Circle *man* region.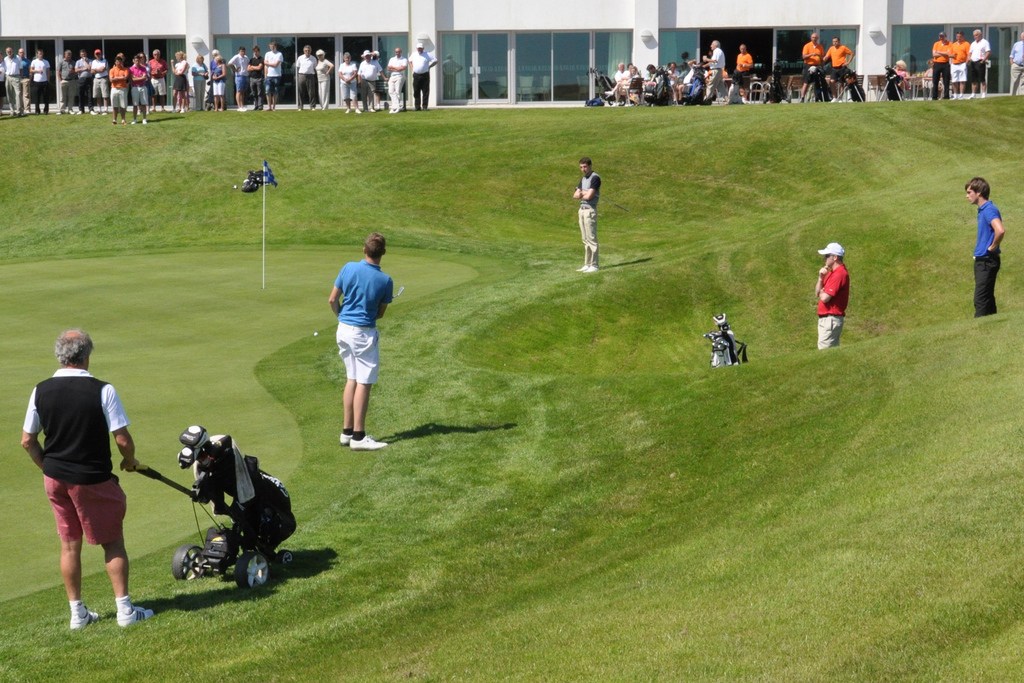
Region: {"x1": 58, "y1": 49, "x2": 83, "y2": 115}.
